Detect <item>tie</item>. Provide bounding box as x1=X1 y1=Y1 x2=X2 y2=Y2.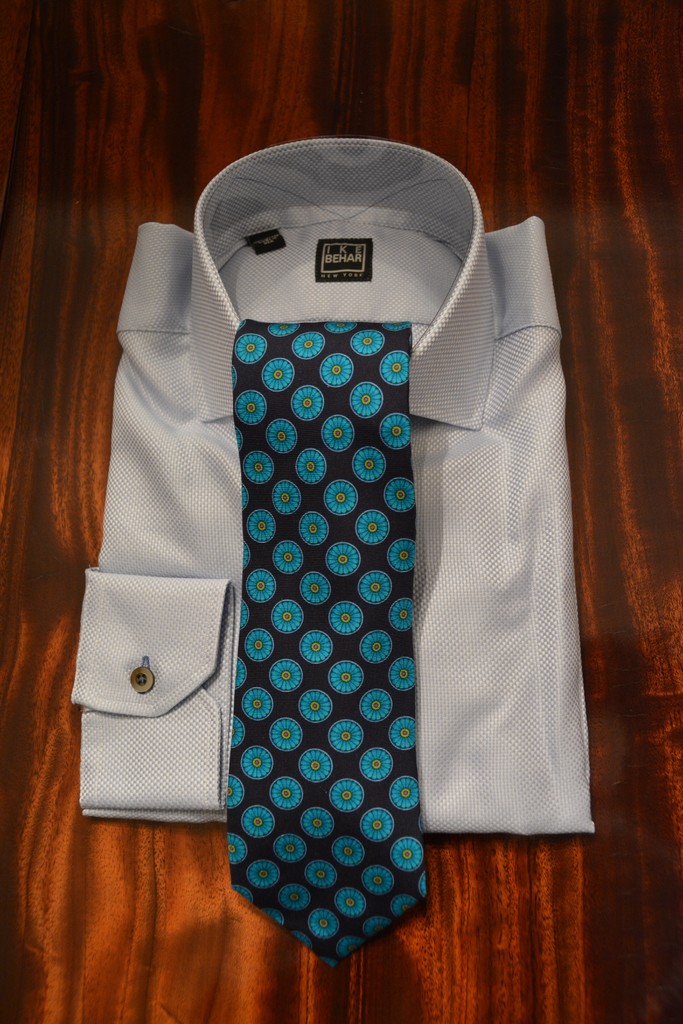
x1=229 y1=319 x2=429 y2=973.
